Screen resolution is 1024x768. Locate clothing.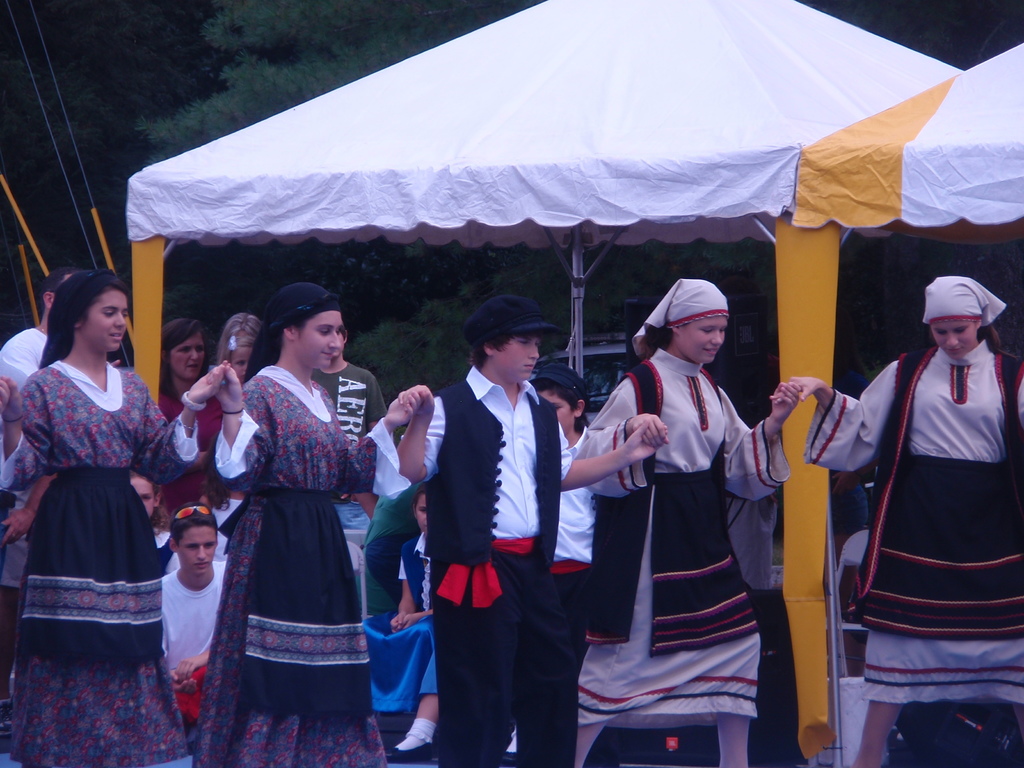
0 359 202 767.
